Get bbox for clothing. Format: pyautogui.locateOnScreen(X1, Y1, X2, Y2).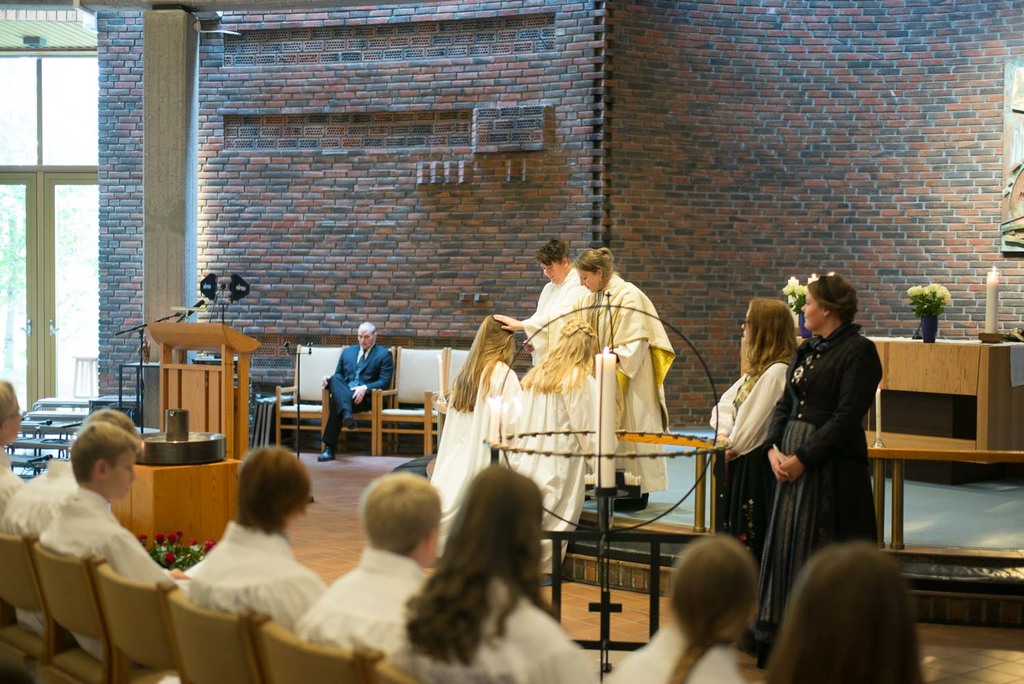
pyautogui.locateOnScreen(707, 352, 788, 570).
